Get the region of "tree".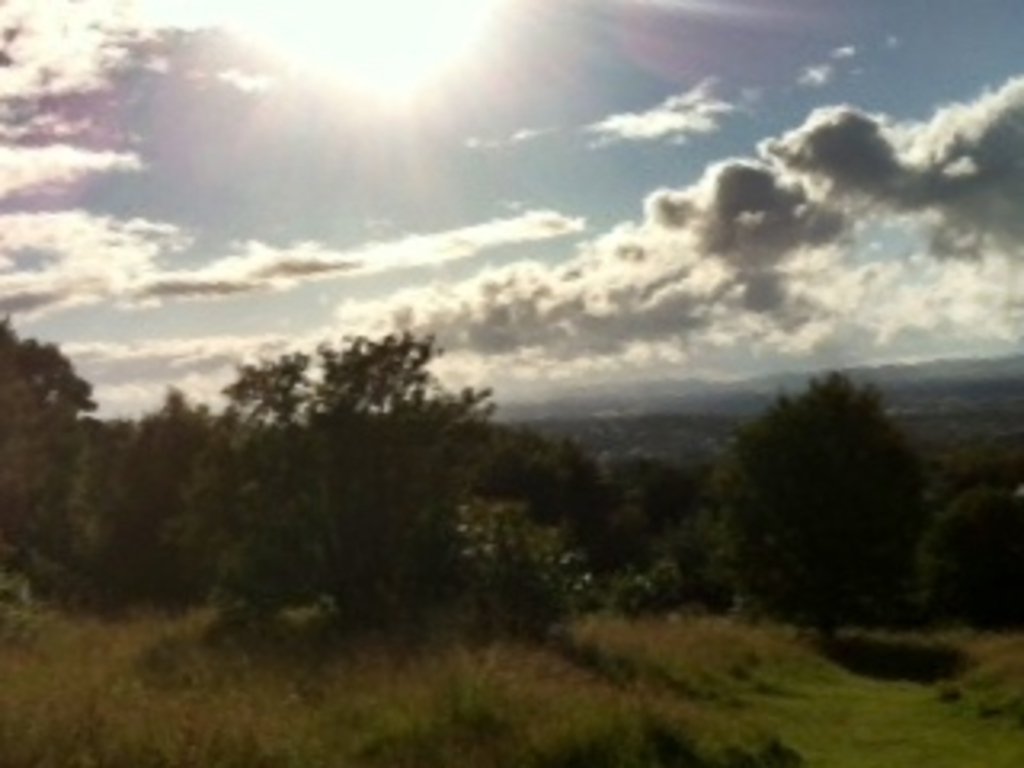
bbox=[675, 346, 934, 646].
